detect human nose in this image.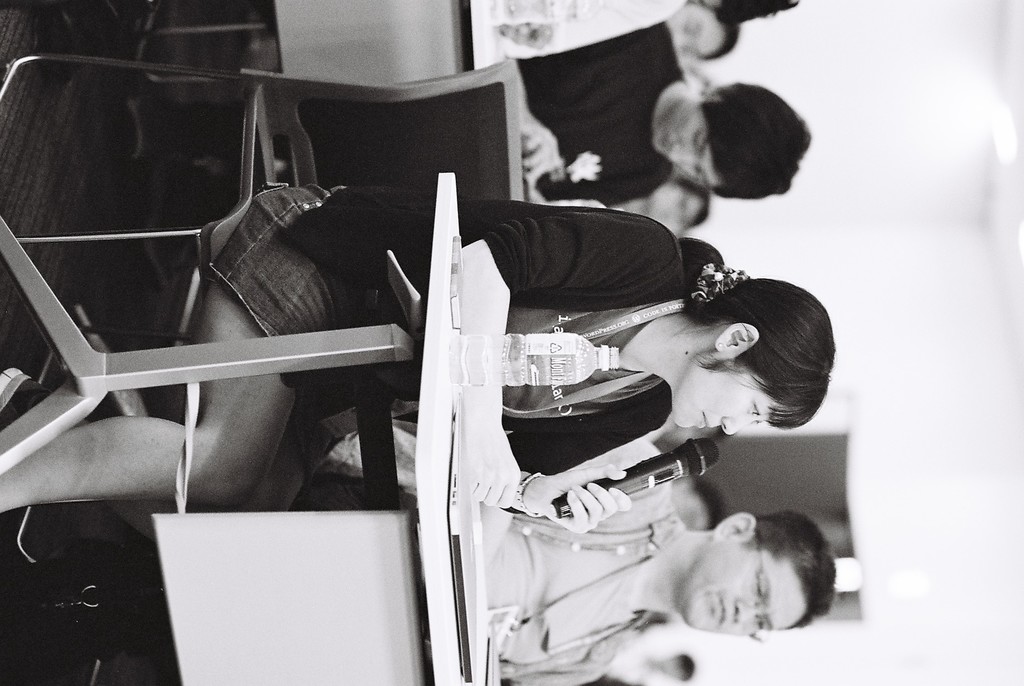
Detection: box(667, 145, 698, 166).
